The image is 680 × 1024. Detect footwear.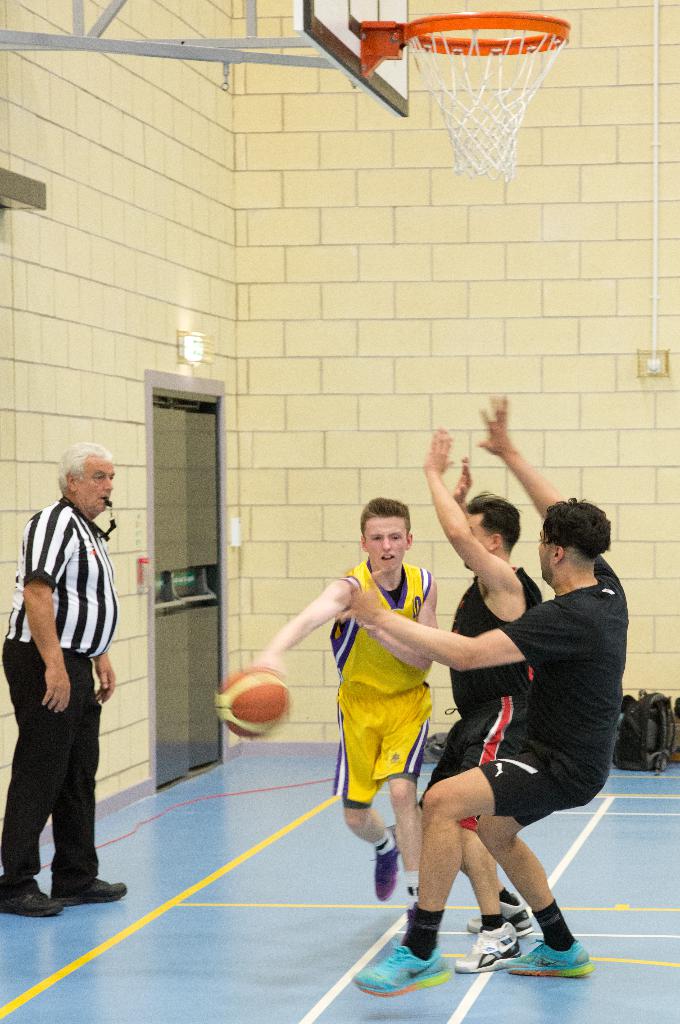
Detection: locate(453, 922, 525, 973).
